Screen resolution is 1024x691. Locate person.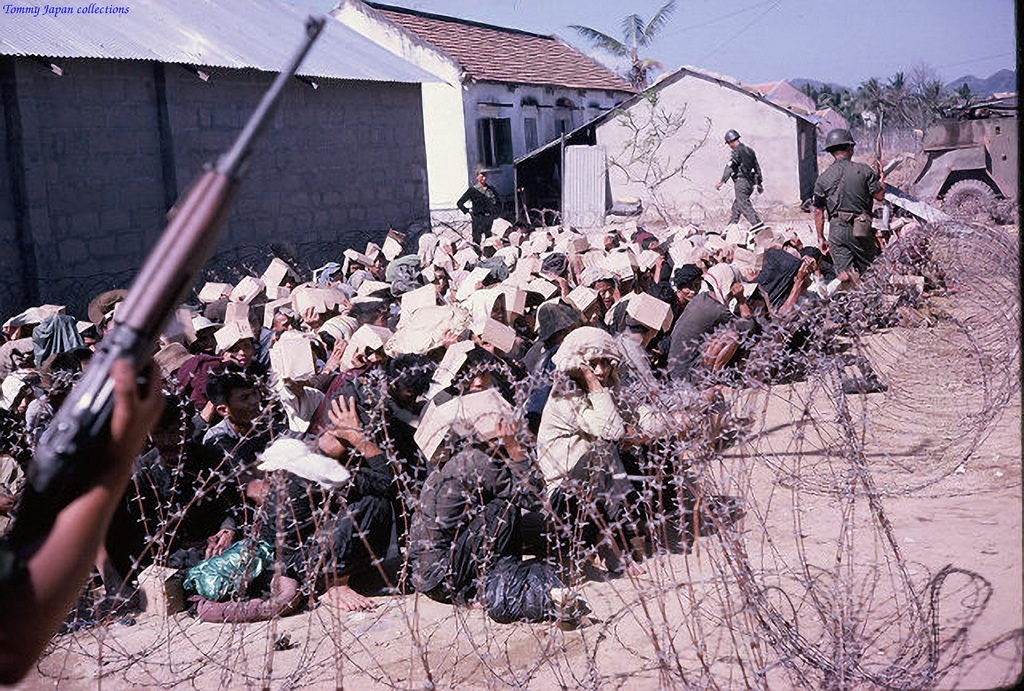
bbox(716, 130, 763, 235).
